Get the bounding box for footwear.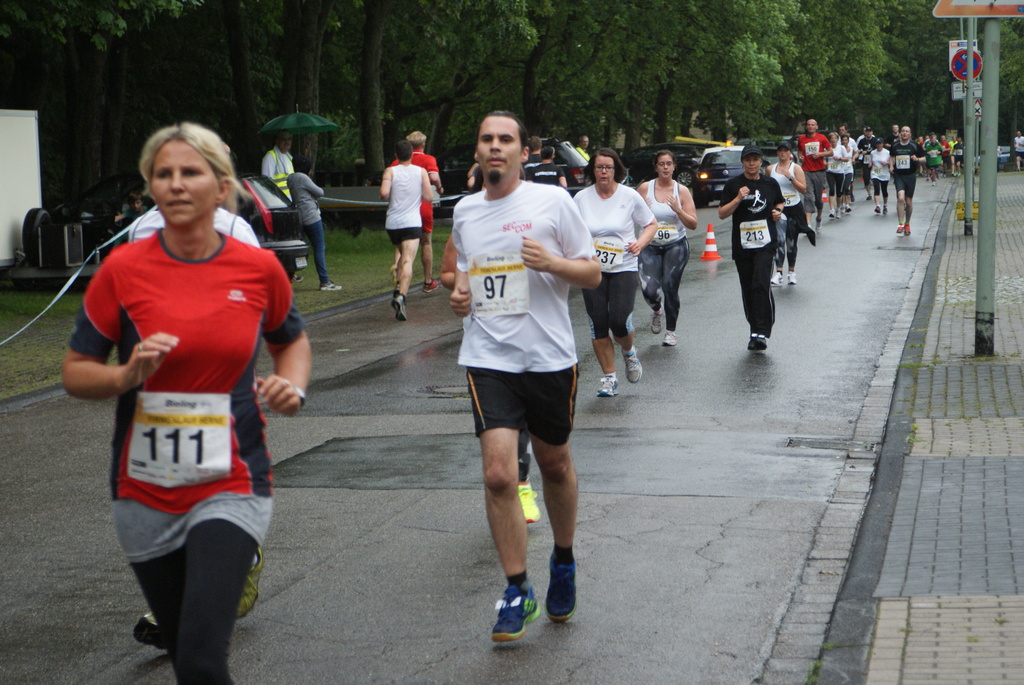
locate(815, 217, 824, 233).
